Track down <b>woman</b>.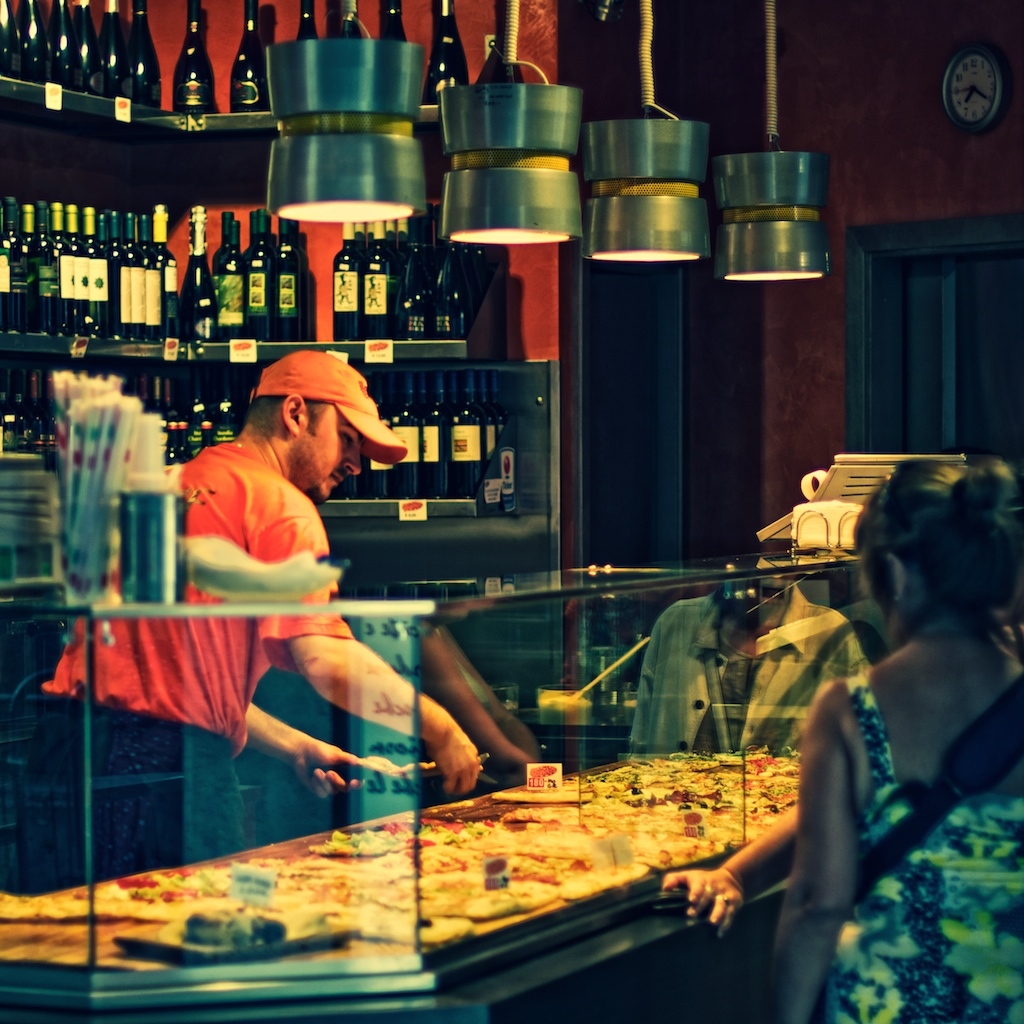
Tracked to locate(770, 455, 1023, 1023).
